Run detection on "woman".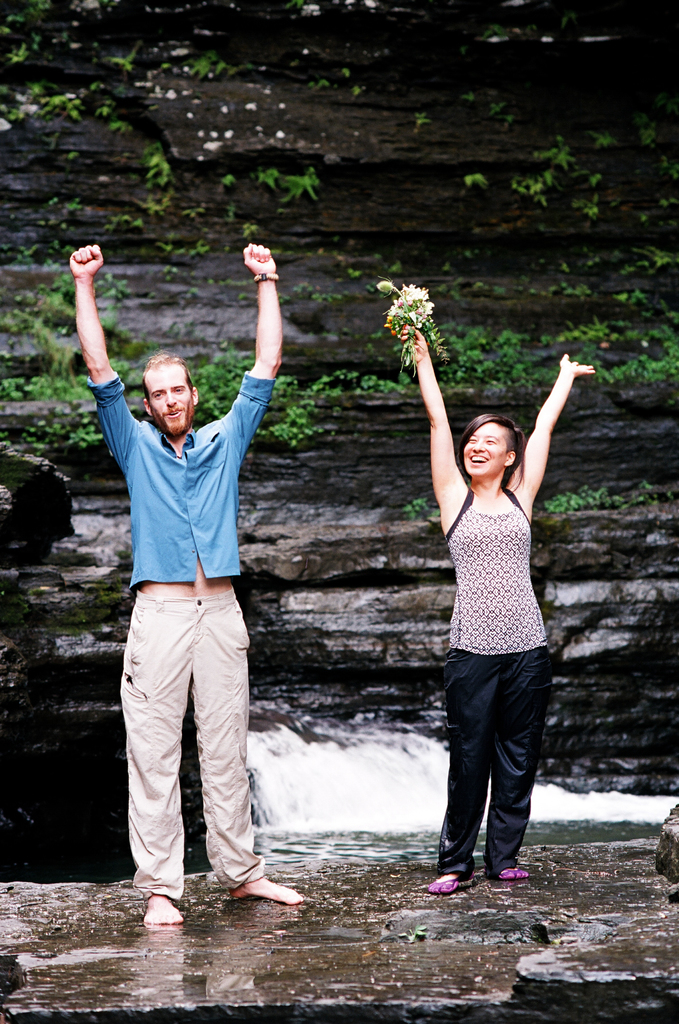
Result: left=409, top=324, right=598, bottom=900.
